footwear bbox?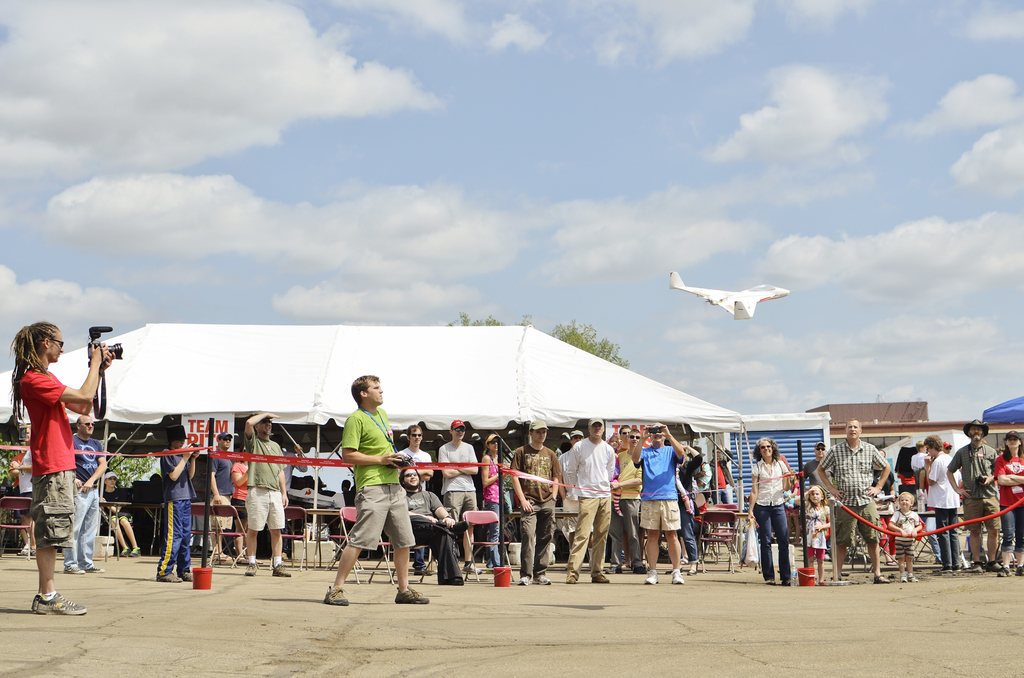
crop(642, 571, 660, 585)
